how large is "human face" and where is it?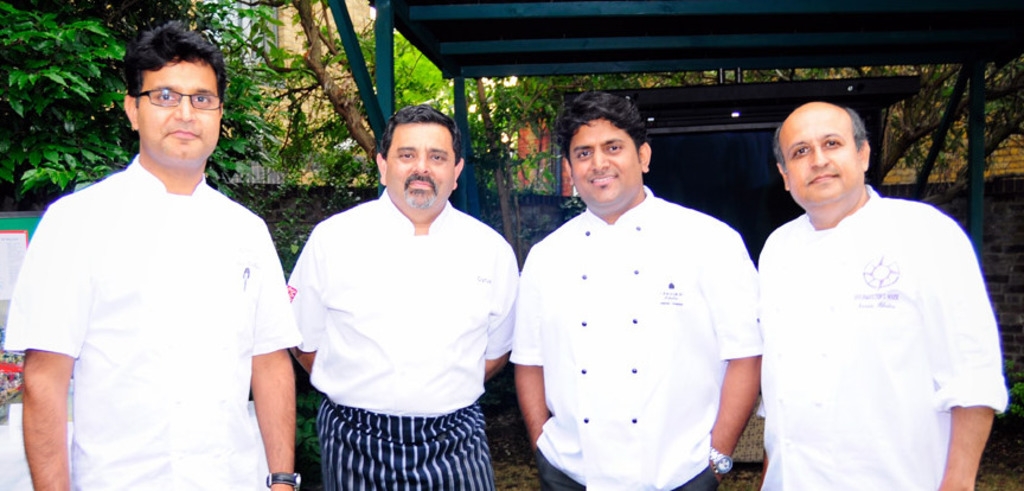
Bounding box: {"left": 386, "top": 126, "right": 456, "bottom": 208}.
